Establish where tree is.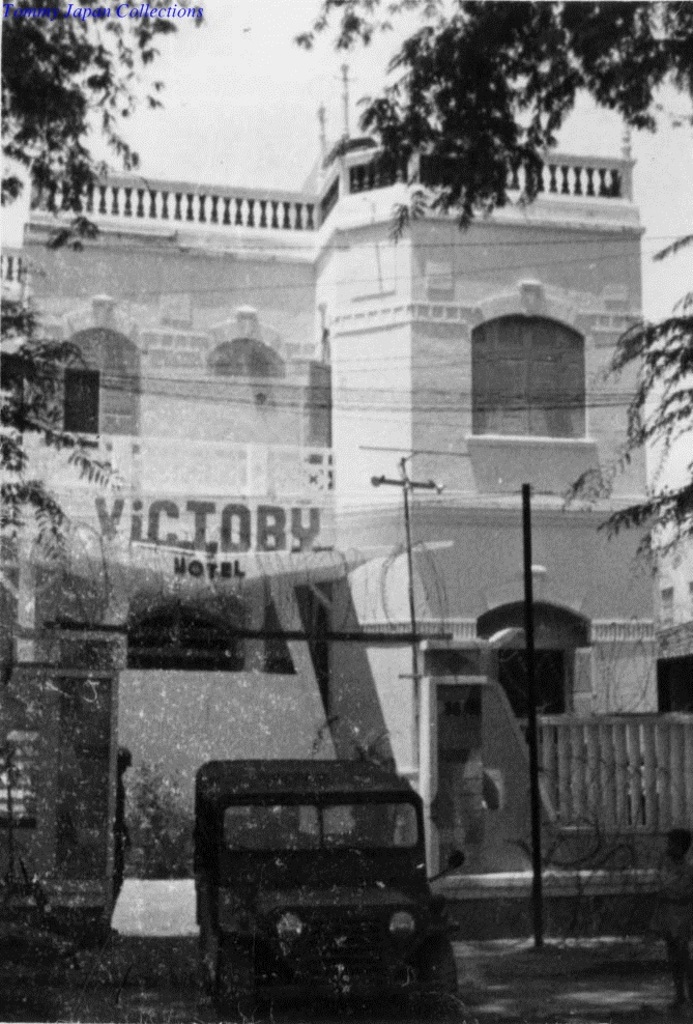
Established at 0/0/160/264.
